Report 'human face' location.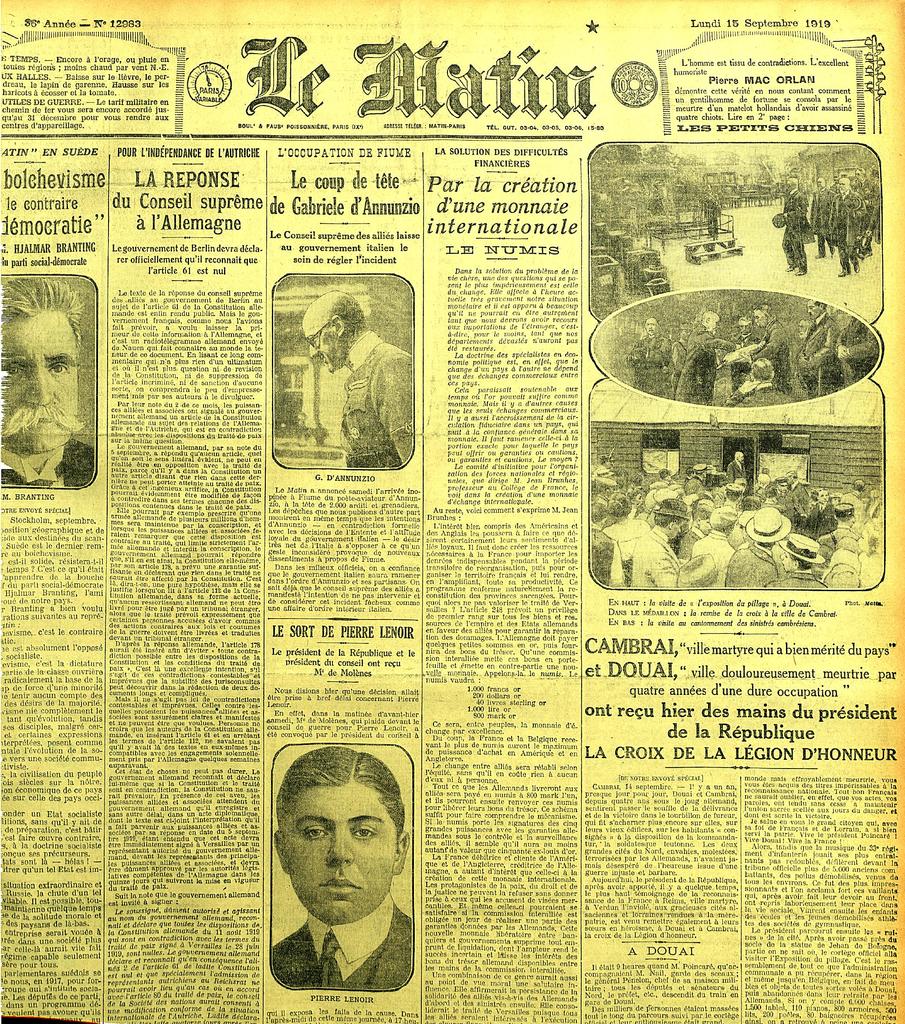
Report: 778/484/788/496.
